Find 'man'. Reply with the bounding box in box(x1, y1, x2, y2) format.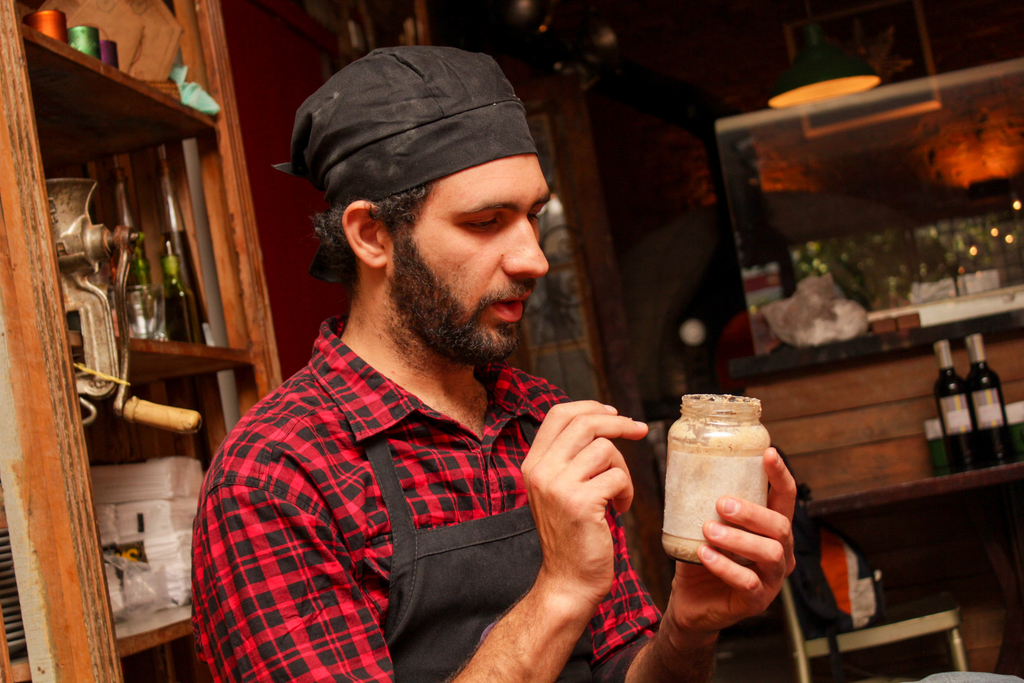
box(209, 52, 682, 670).
